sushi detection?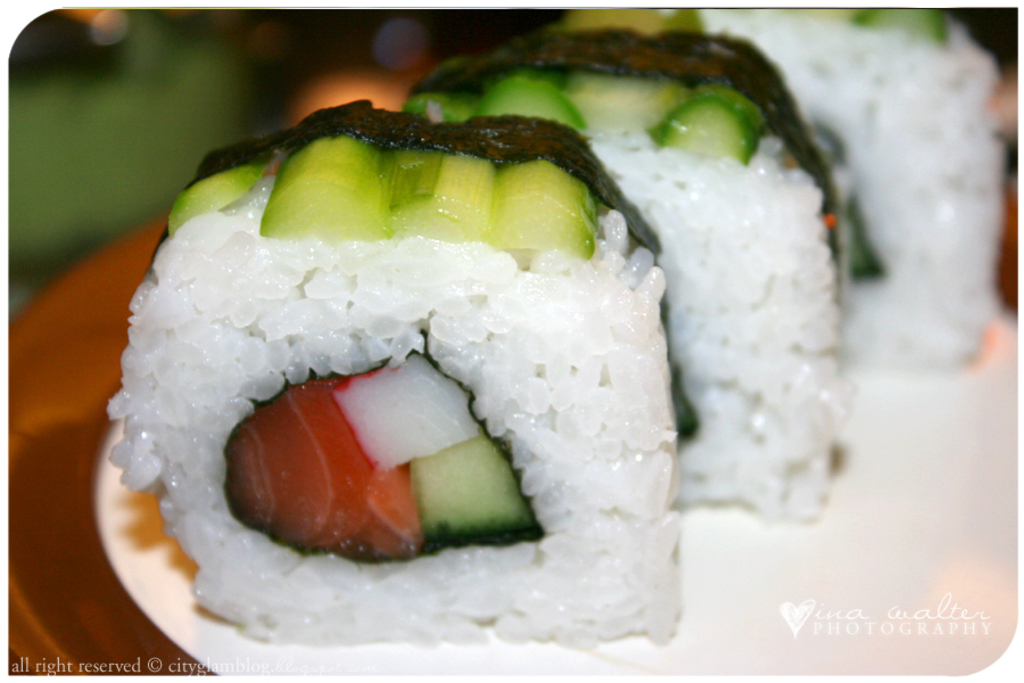
crop(403, 31, 837, 524)
